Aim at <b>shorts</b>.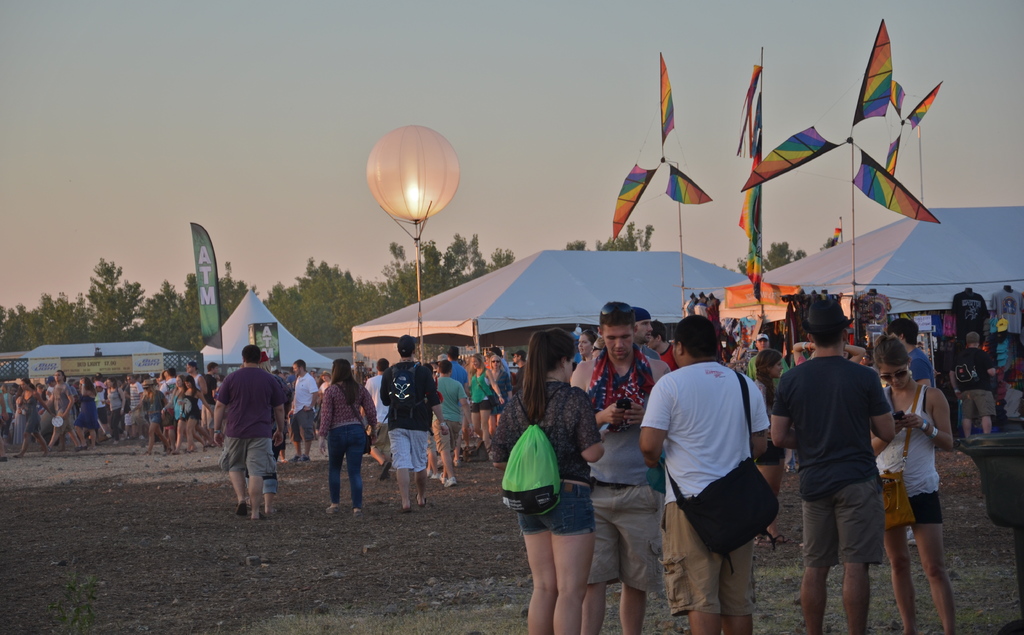
Aimed at [left=150, top=413, right=166, bottom=425].
